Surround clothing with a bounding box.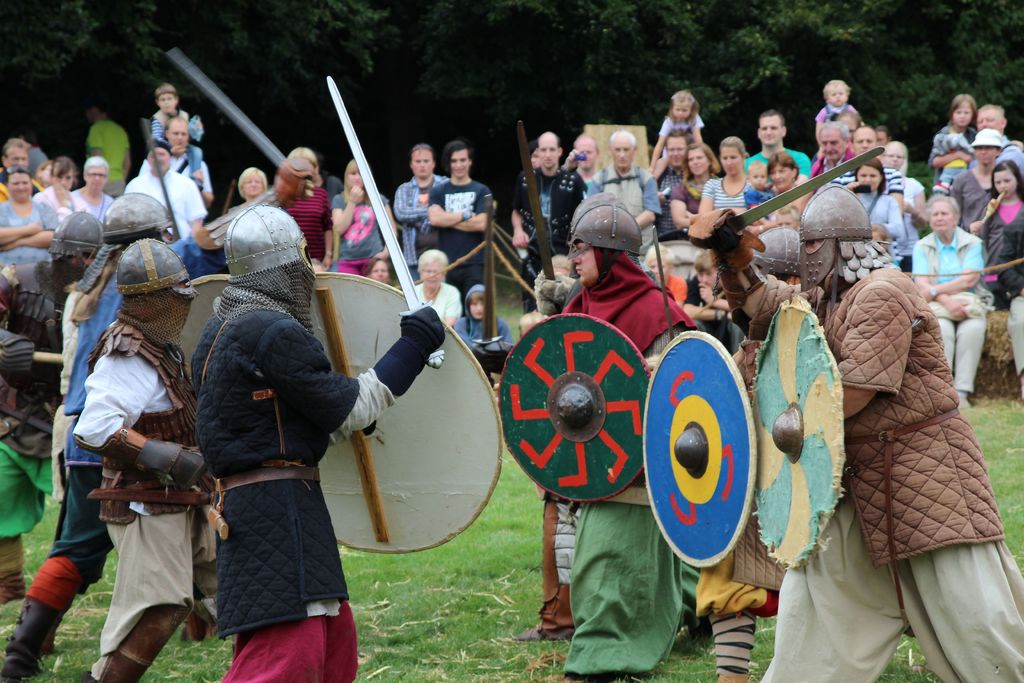
(76,115,129,197).
